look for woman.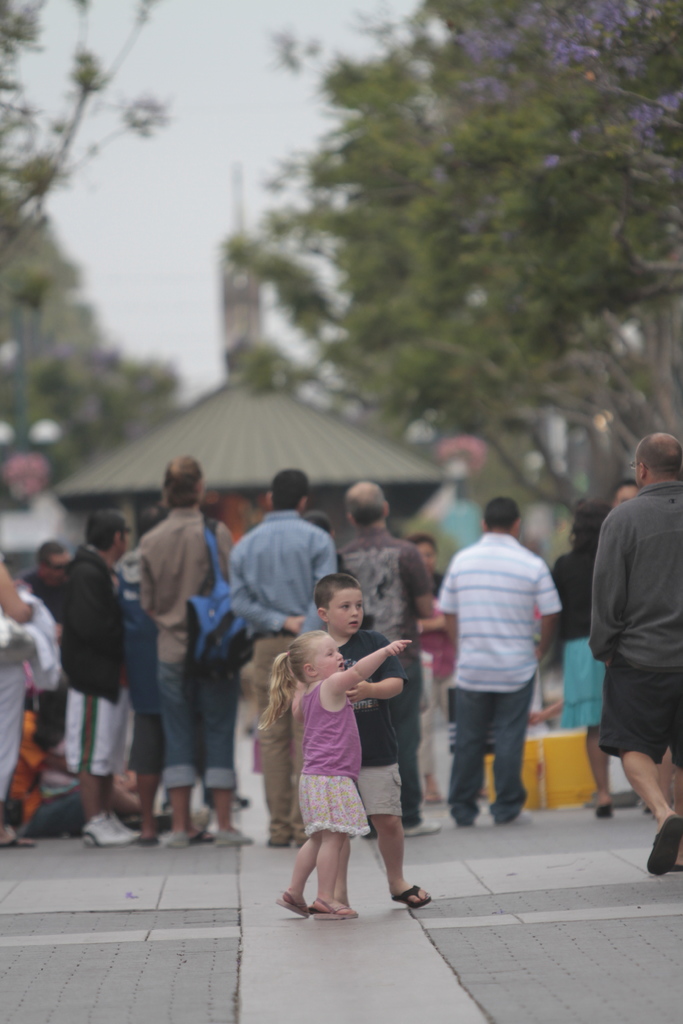
Found: (135, 456, 245, 853).
